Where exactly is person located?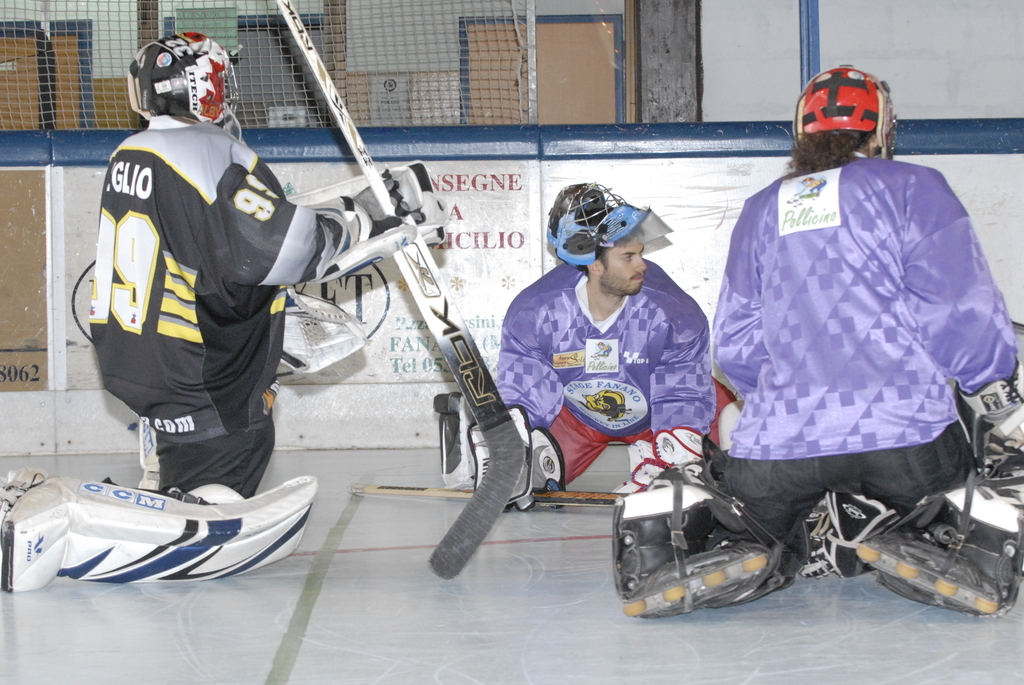
Its bounding box is crop(491, 181, 719, 495).
